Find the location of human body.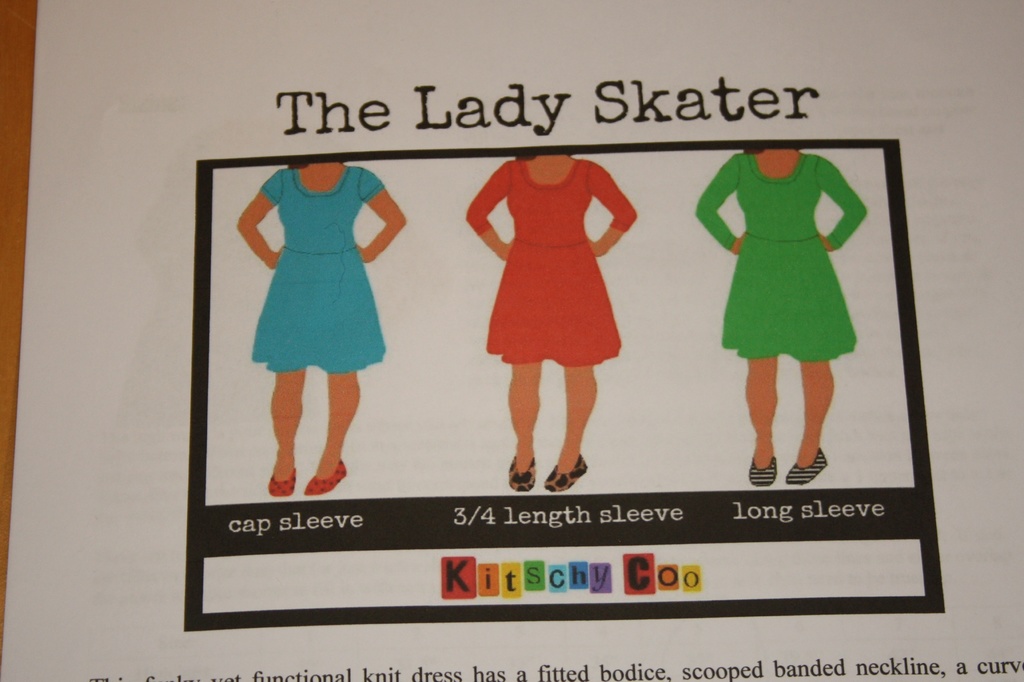
Location: 233/160/406/501.
